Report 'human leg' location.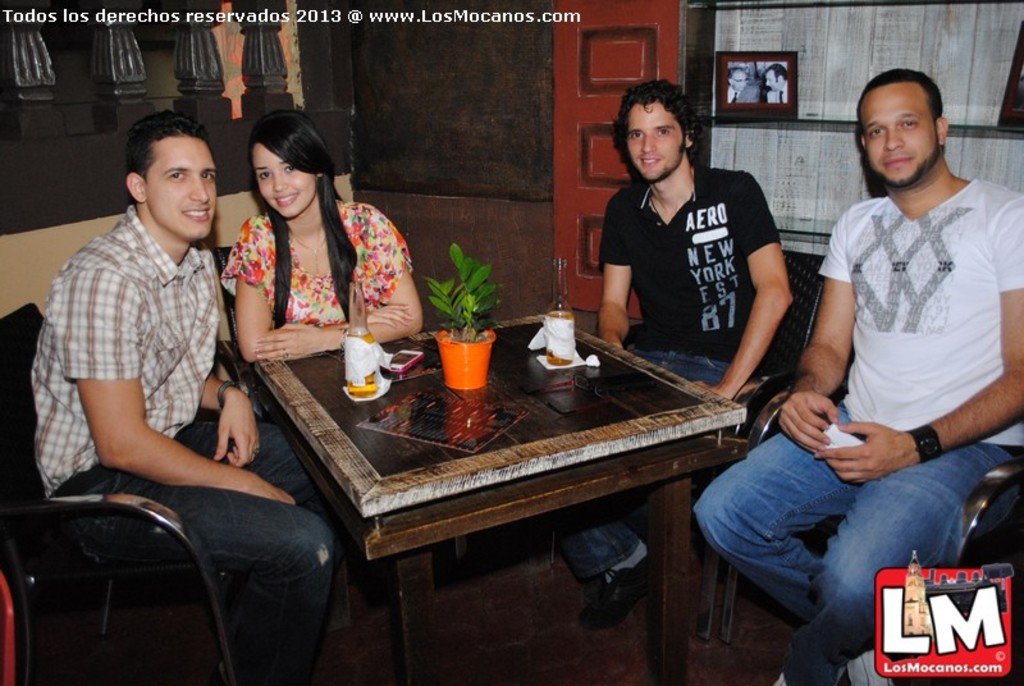
Report: (544, 506, 668, 623).
